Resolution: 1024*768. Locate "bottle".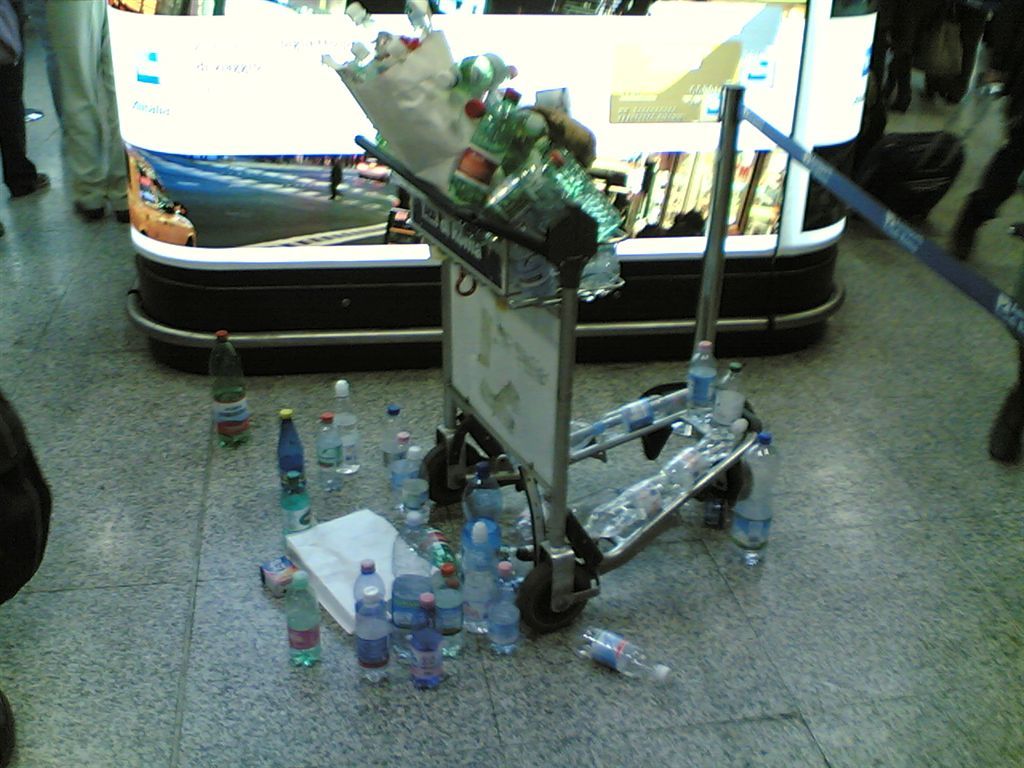
left=417, top=530, right=456, bottom=574.
